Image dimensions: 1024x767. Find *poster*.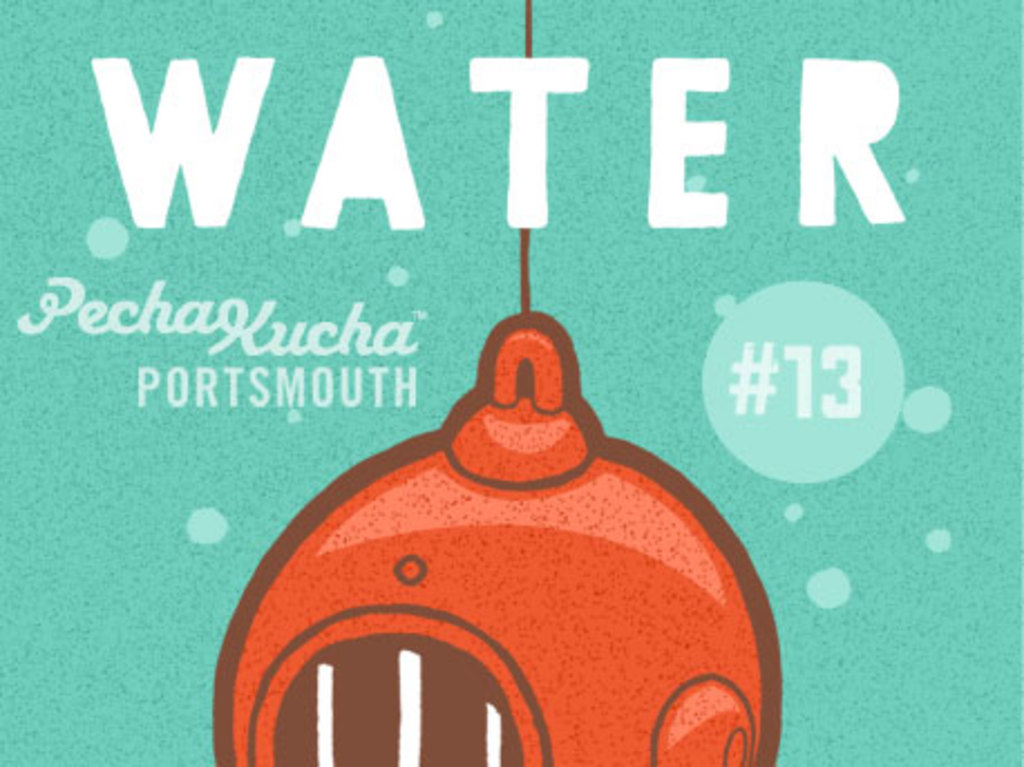
0, 2, 1022, 765.
